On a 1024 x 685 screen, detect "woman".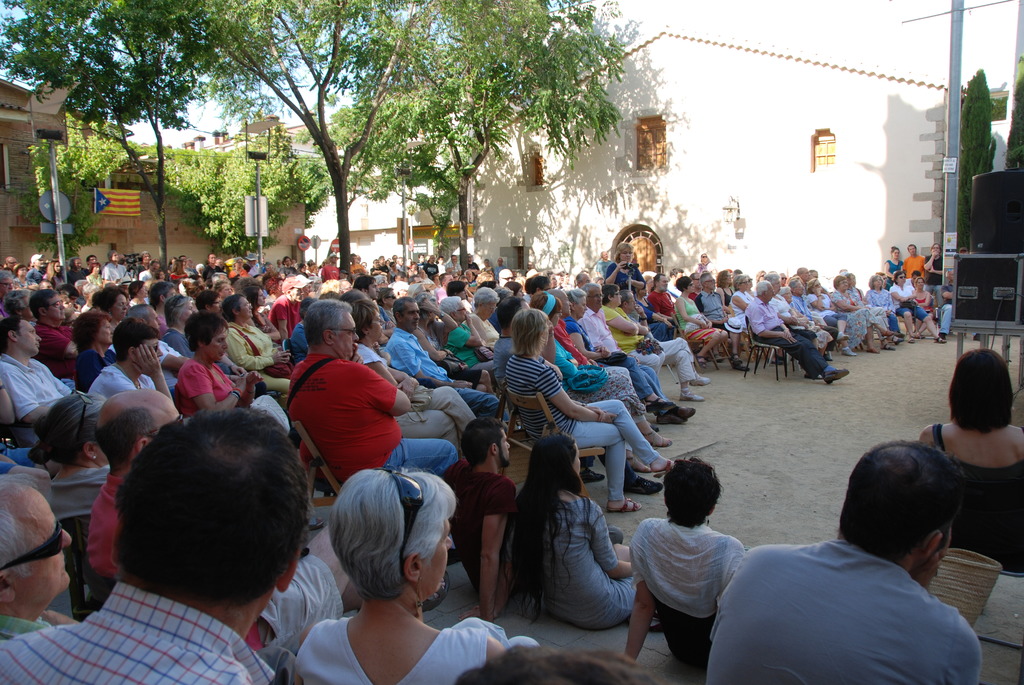
48 258 61 288.
